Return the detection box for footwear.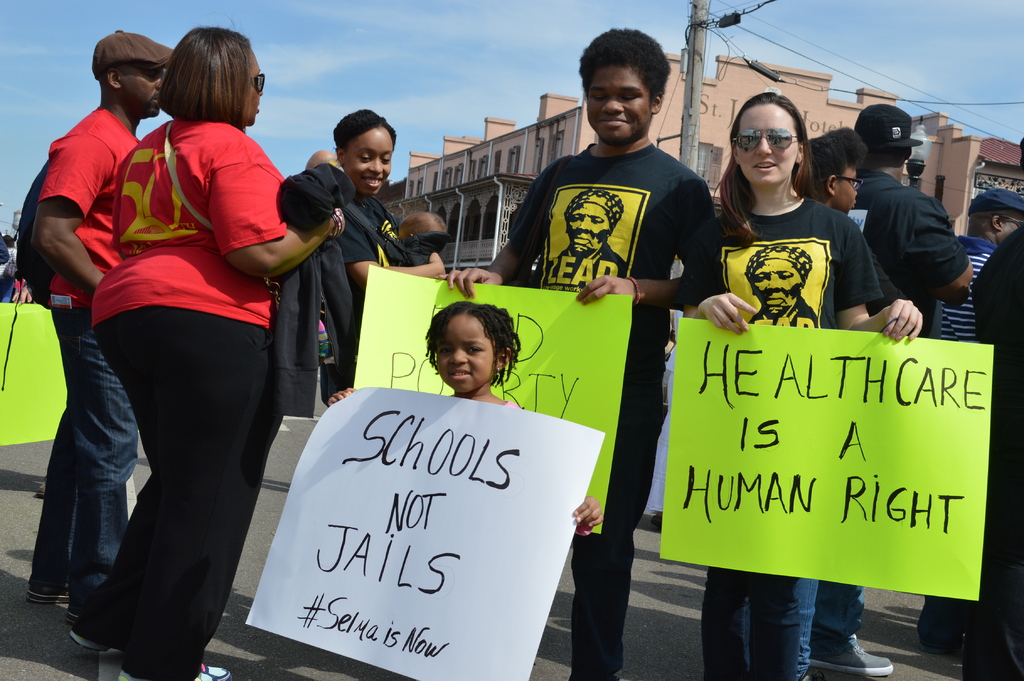
<box>66,600,77,625</box>.
